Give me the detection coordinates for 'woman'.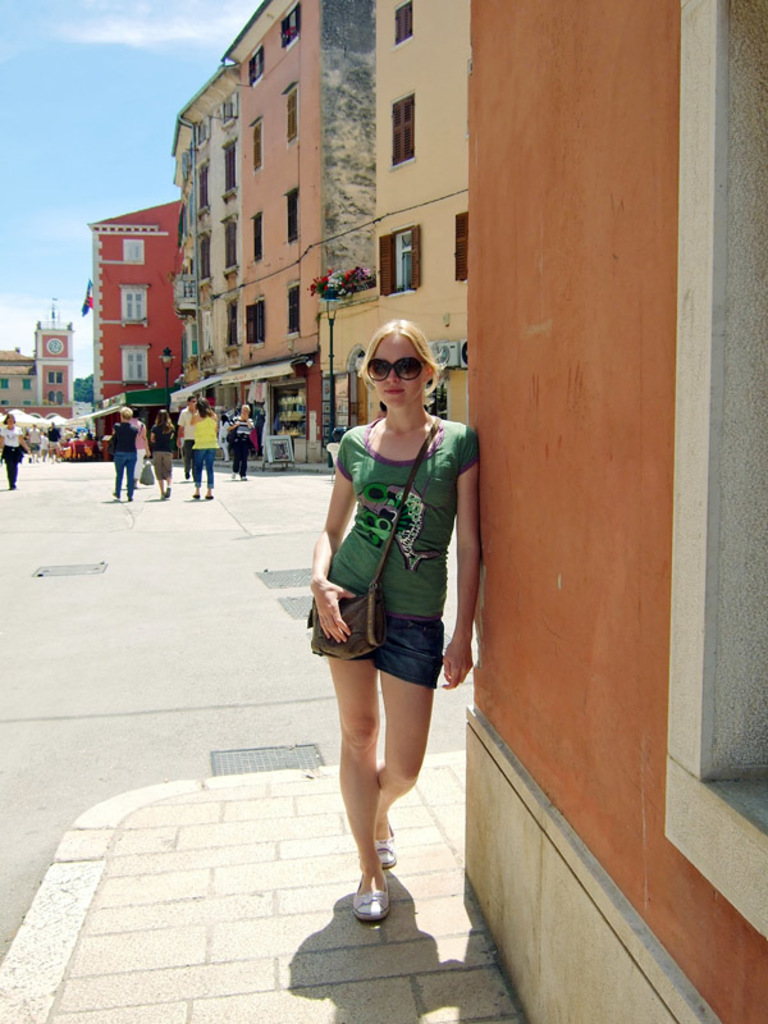
x1=189, y1=398, x2=219, y2=499.
